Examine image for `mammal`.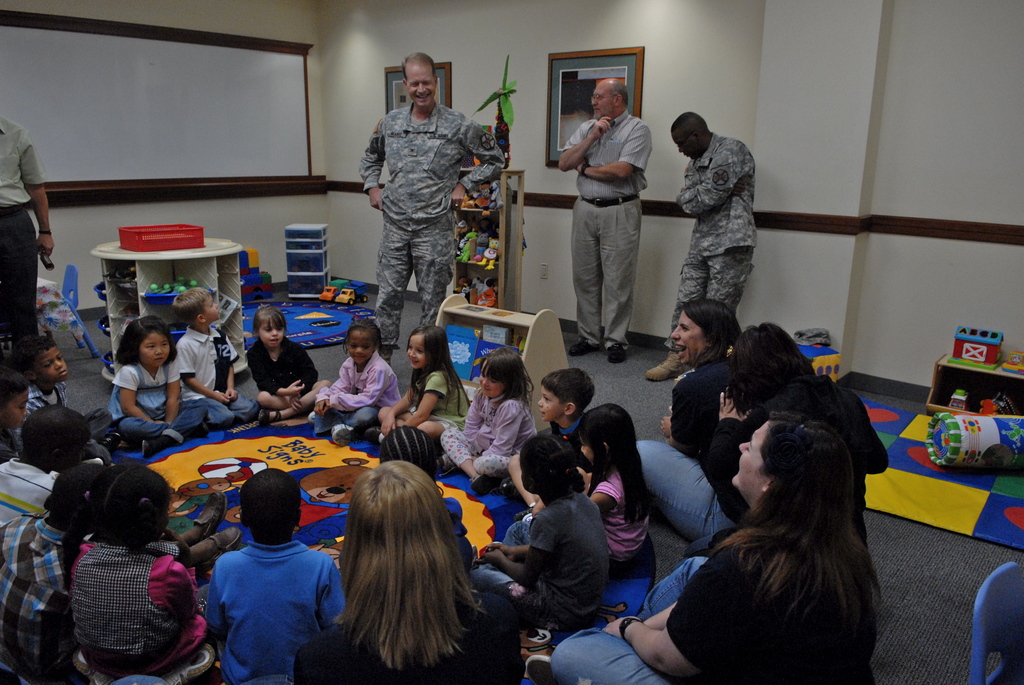
Examination result: [left=307, top=315, right=403, bottom=445].
